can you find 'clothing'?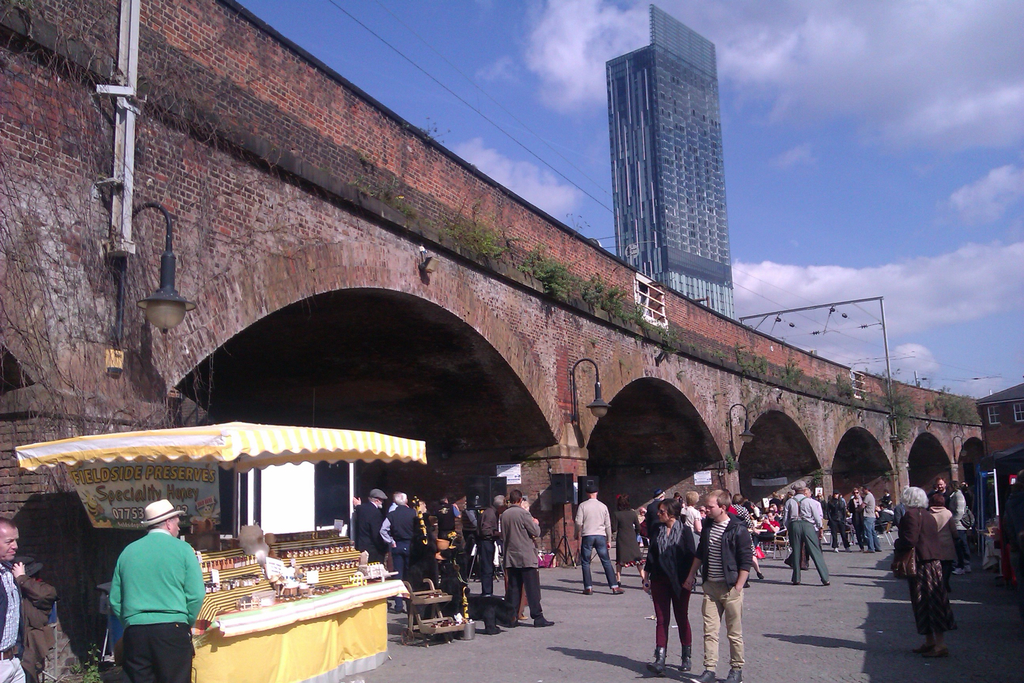
Yes, bounding box: (x1=852, y1=486, x2=881, y2=550).
